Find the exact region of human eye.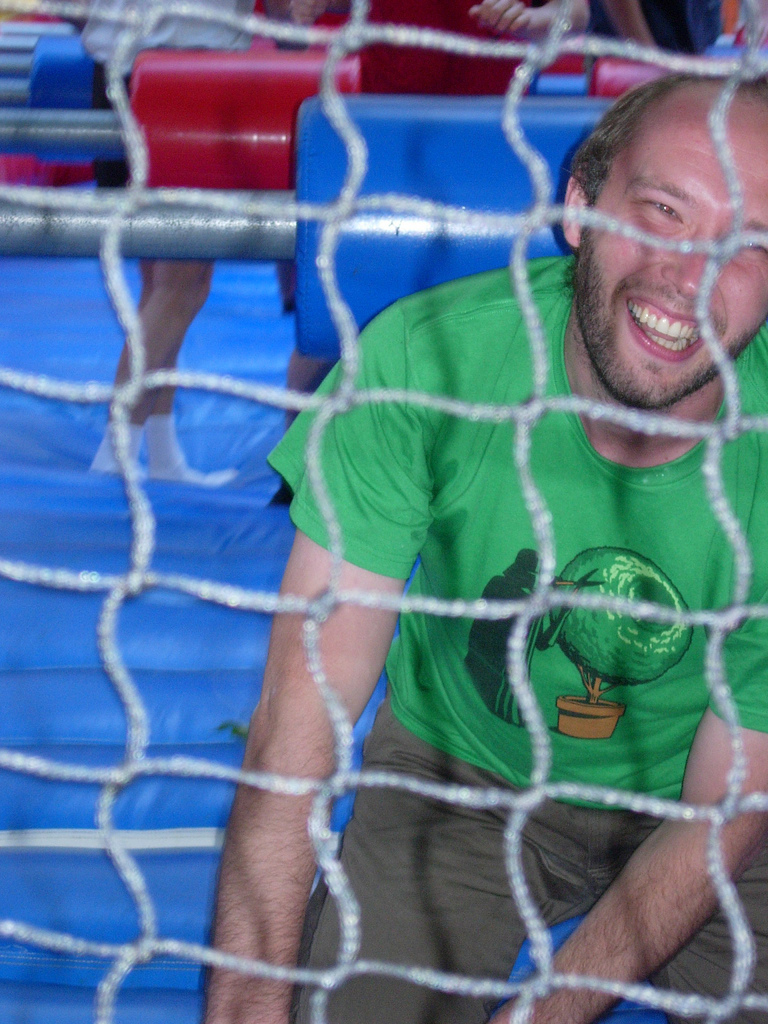
Exact region: bbox=[639, 200, 680, 222].
